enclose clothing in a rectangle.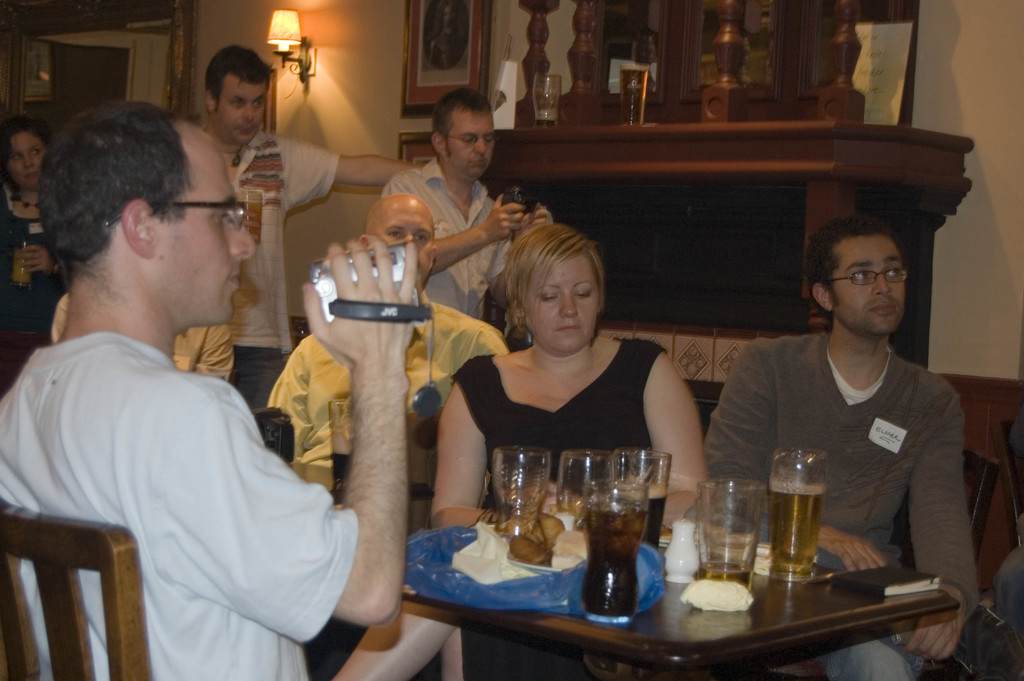
449/338/672/680.
